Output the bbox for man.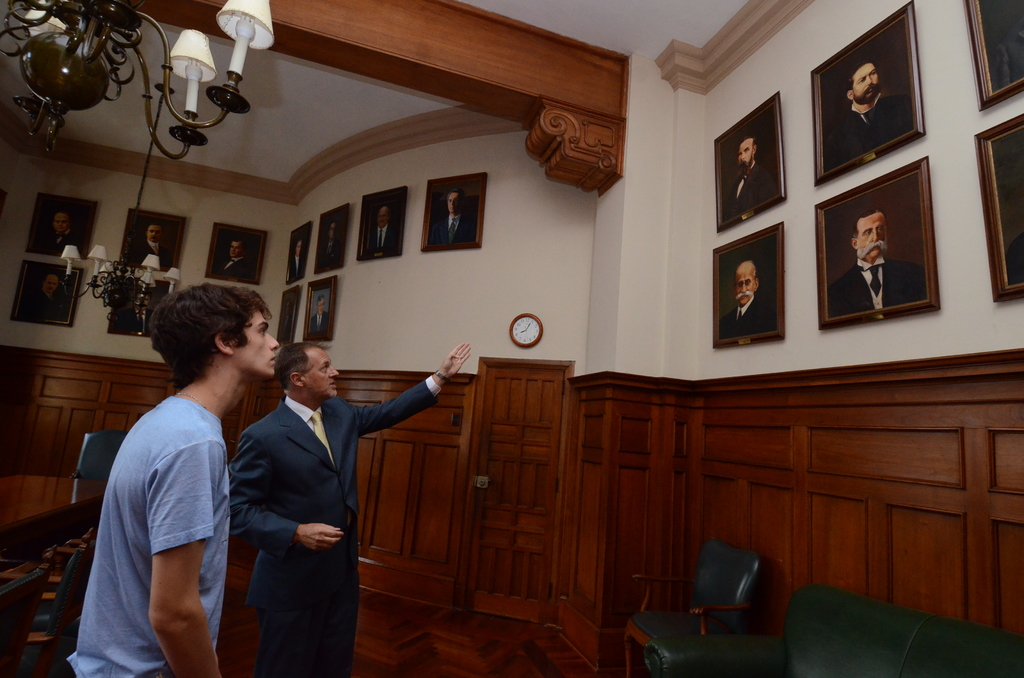
pyautogui.locateOnScreen(22, 270, 63, 318).
